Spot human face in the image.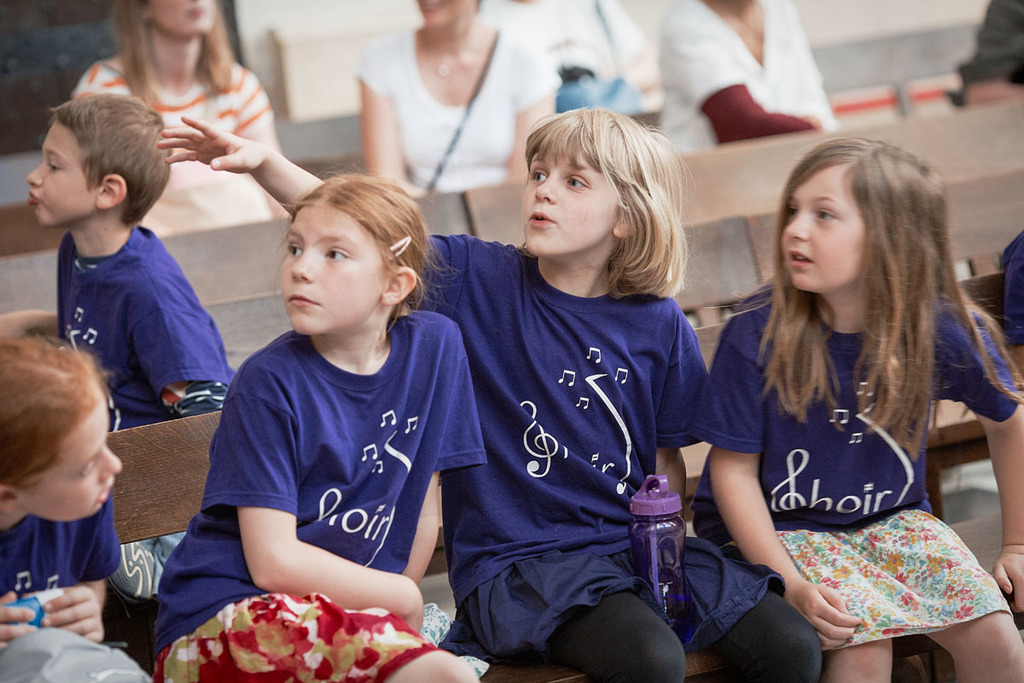
human face found at <bbox>416, 0, 467, 28</bbox>.
